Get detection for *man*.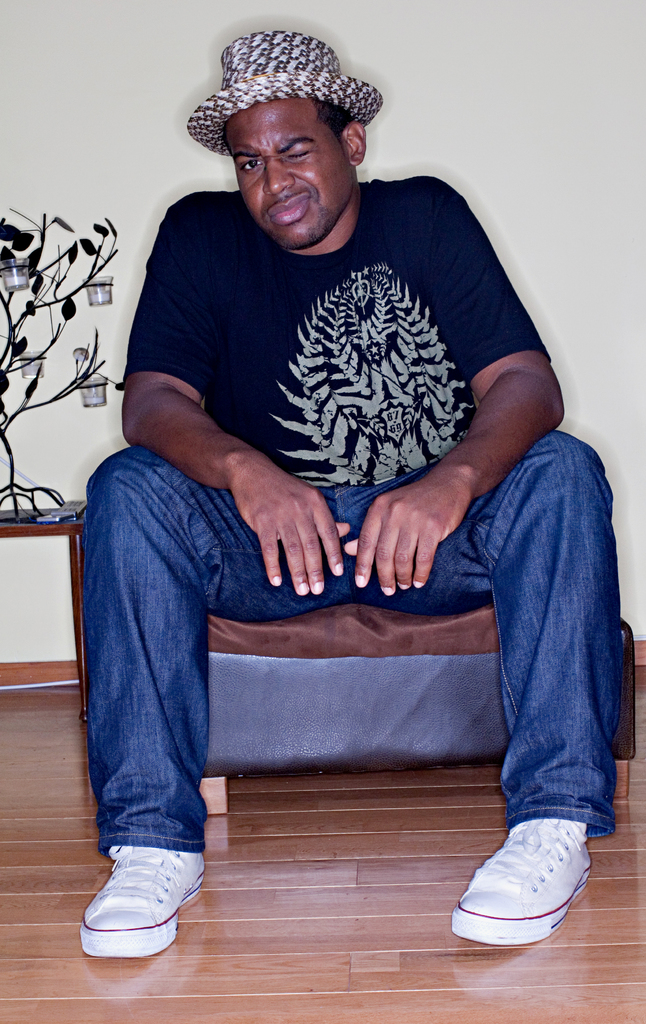
Detection: [left=80, top=12, right=599, bottom=946].
